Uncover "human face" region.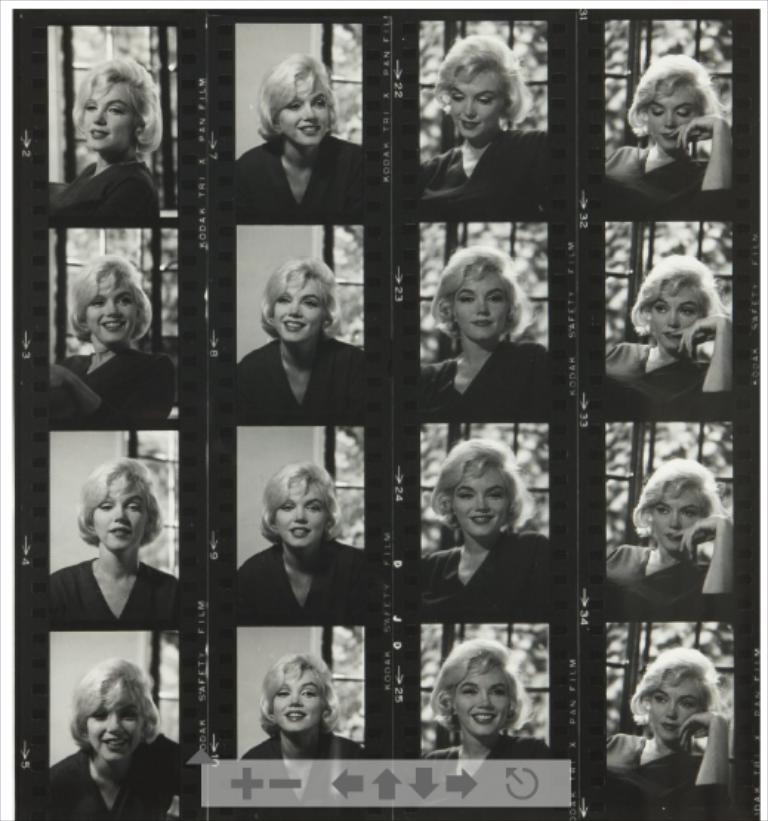
Uncovered: 651:77:701:148.
